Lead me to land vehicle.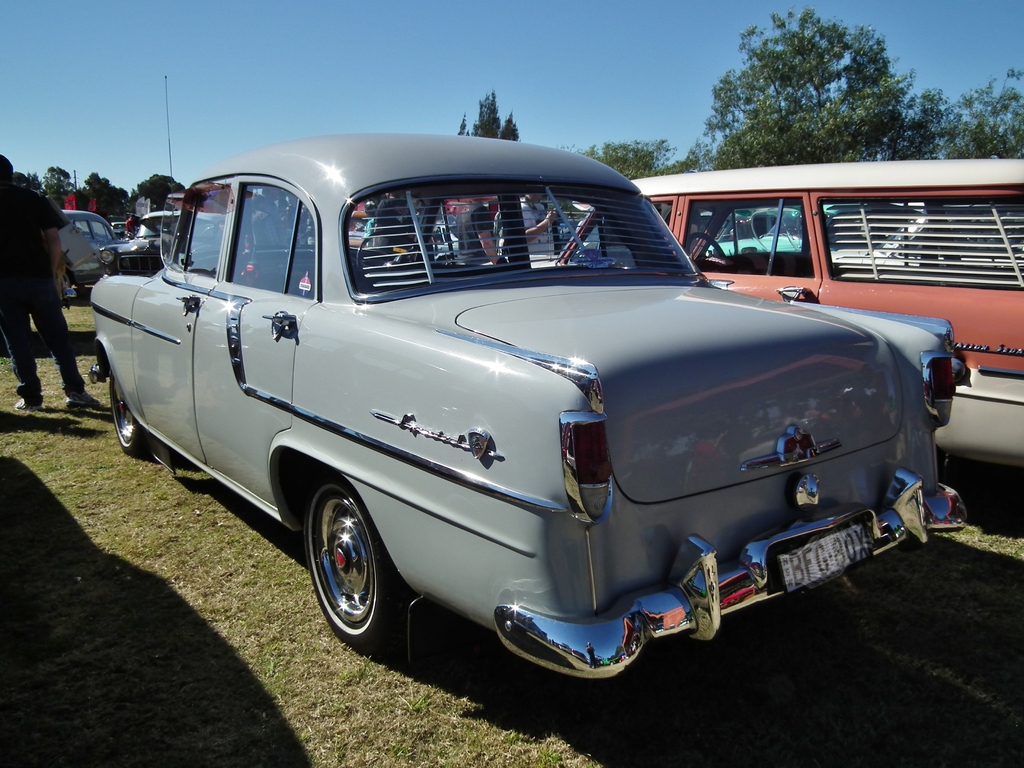
Lead to [x1=70, y1=127, x2=977, y2=681].
